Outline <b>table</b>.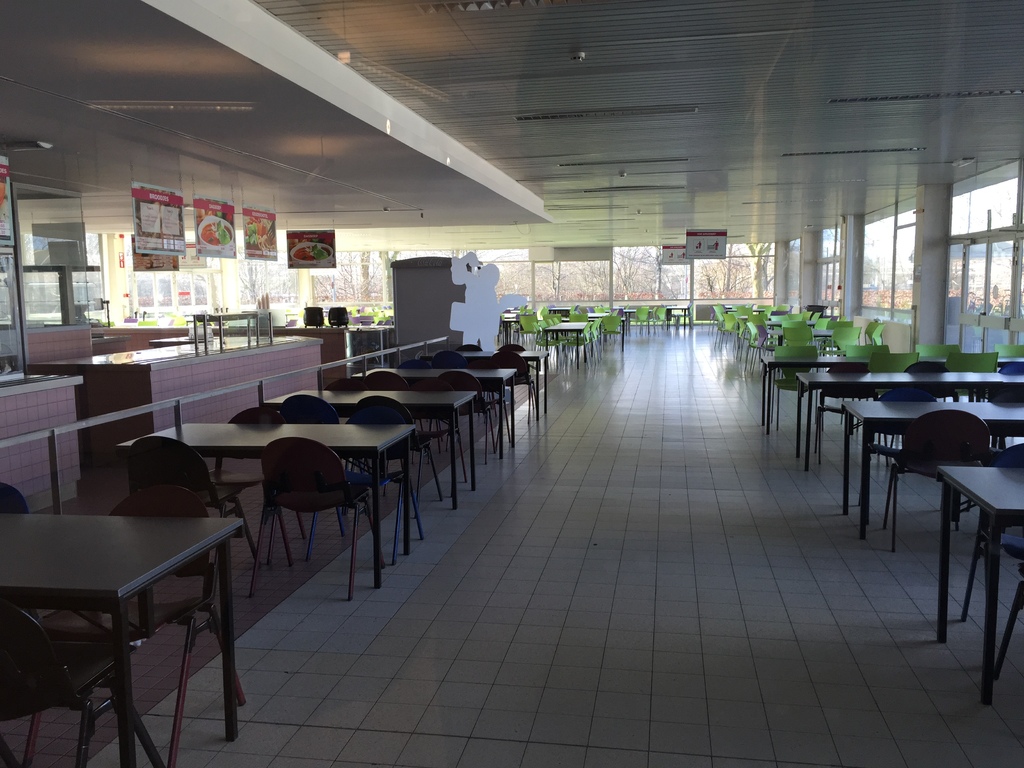
Outline: BBox(541, 319, 593, 355).
